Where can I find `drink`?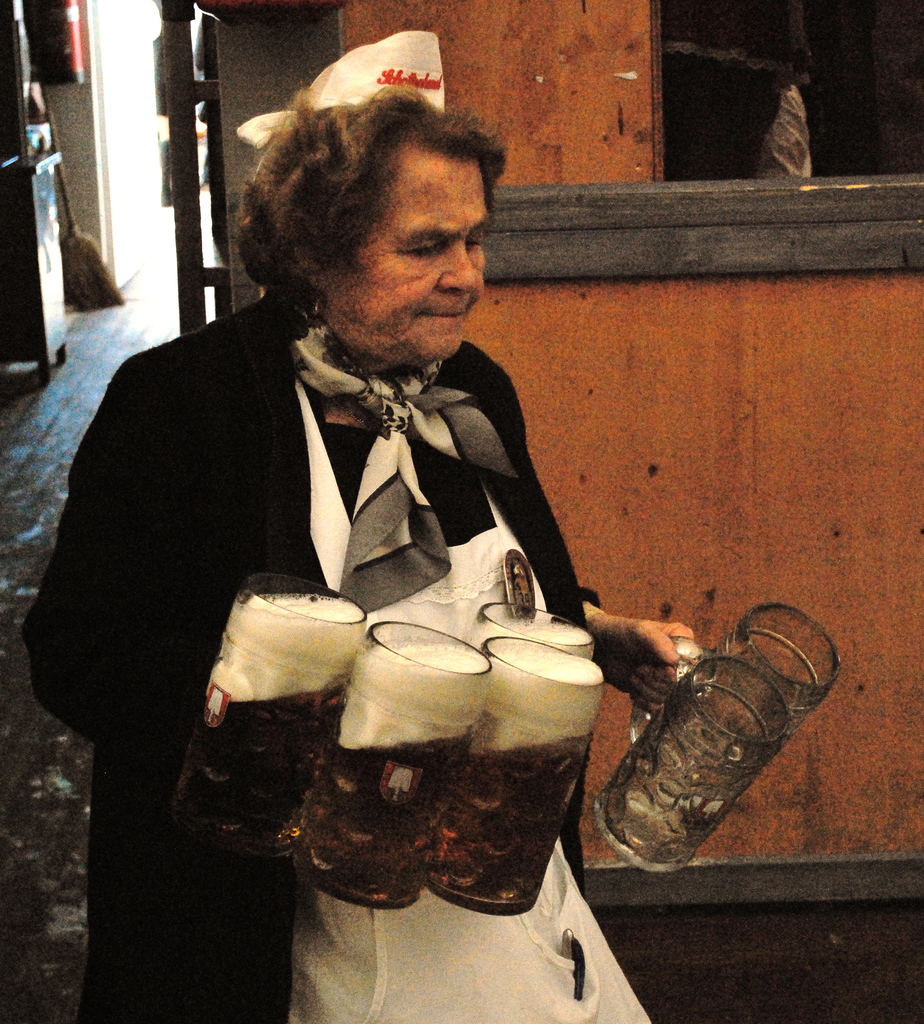
You can find it at (left=423, top=634, right=604, bottom=919).
